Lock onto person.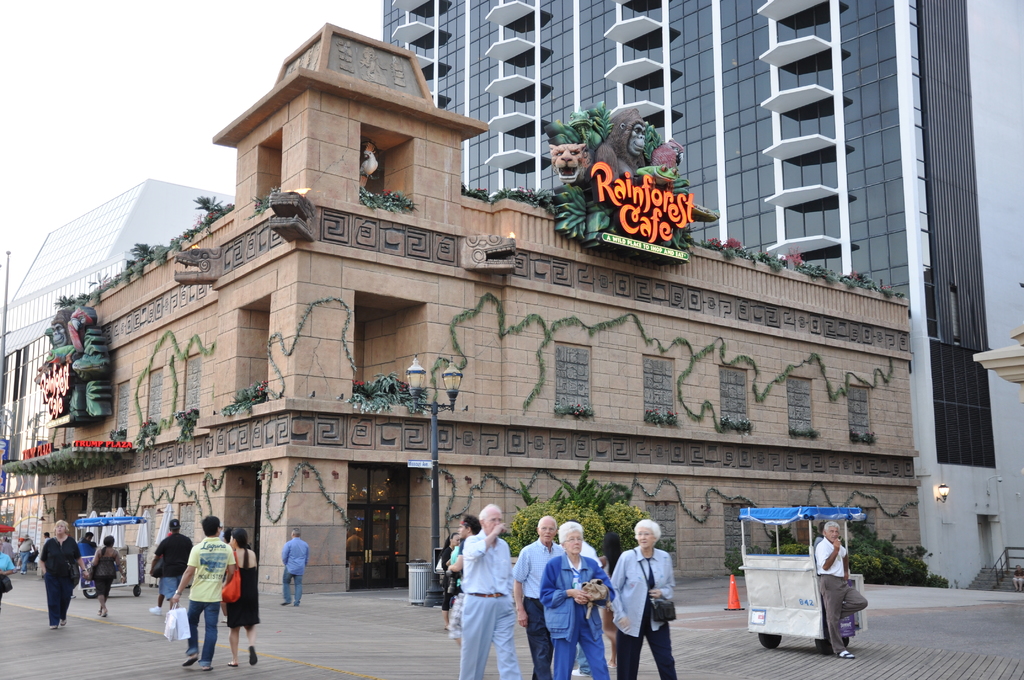
Locked: l=148, t=515, r=194, b=617.
